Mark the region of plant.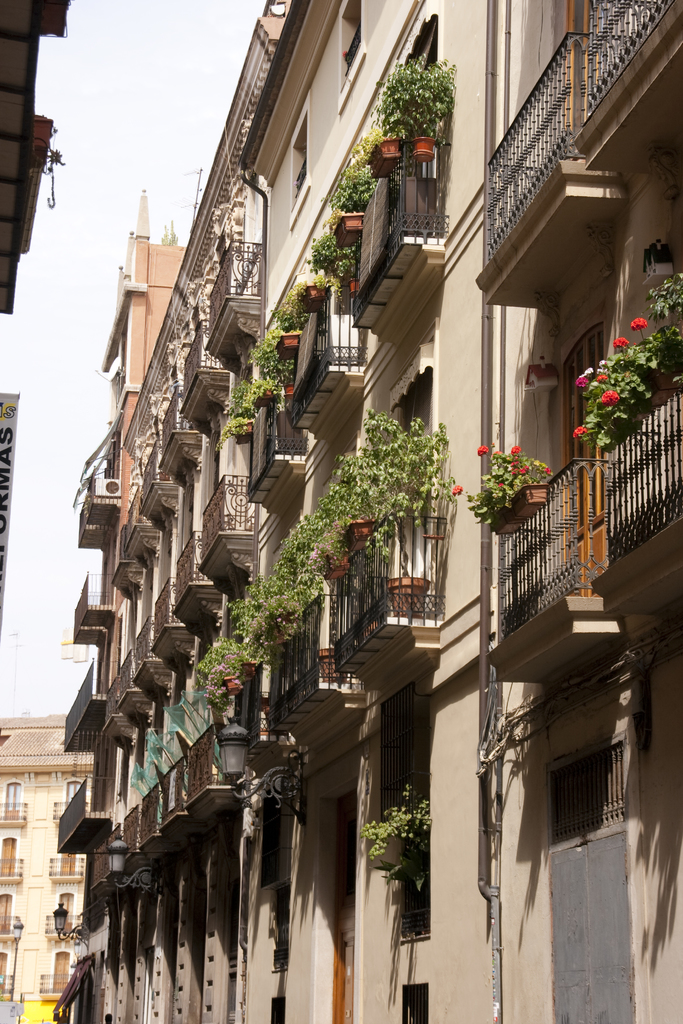
Region: <box>464,444,562,519</box>.
